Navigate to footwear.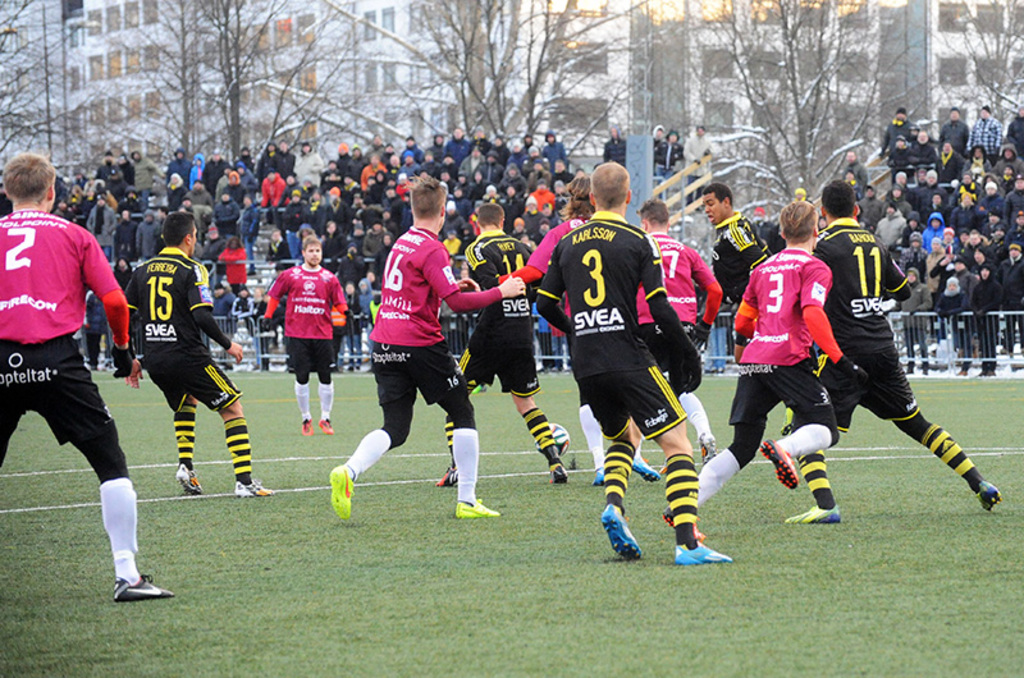
Navigation target: 435:466:465:485.
